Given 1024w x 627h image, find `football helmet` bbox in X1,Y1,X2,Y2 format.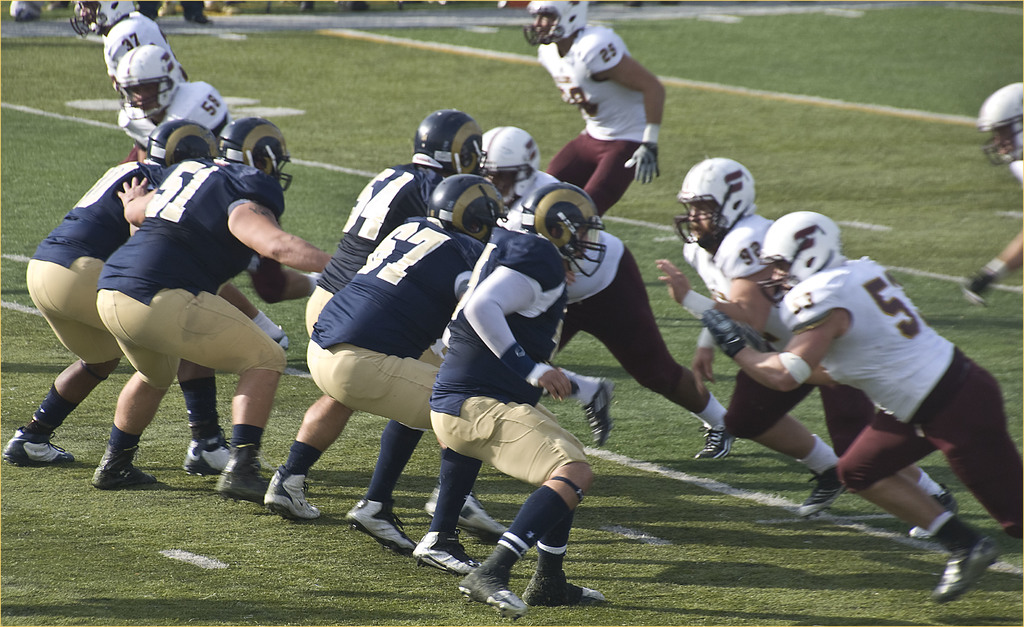
671,154,767,250.
